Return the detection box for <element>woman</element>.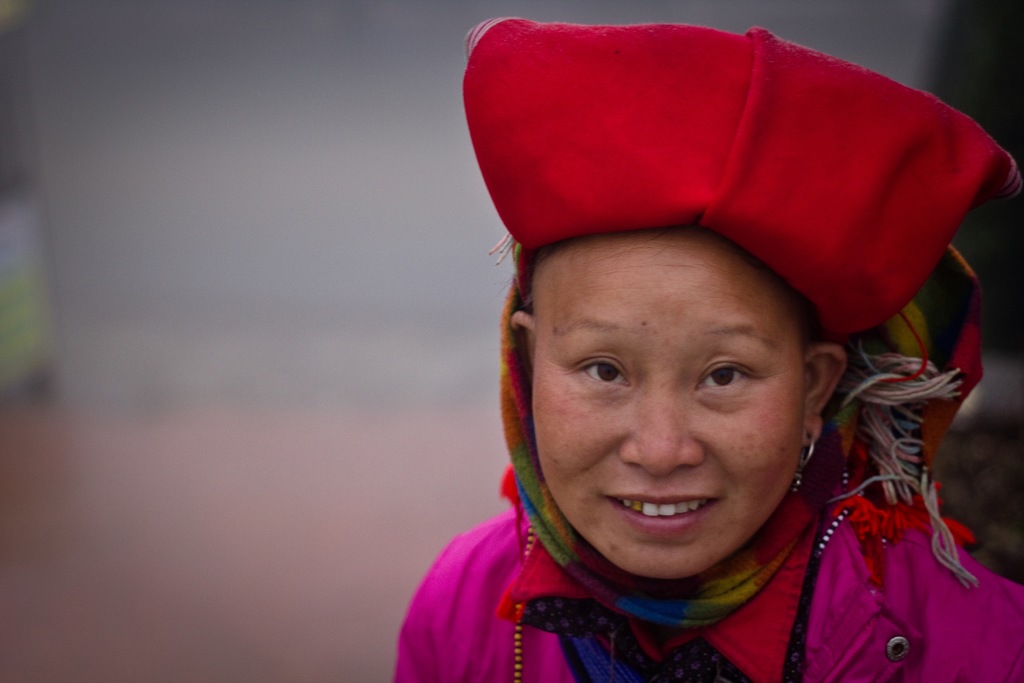
<bbox>365, 38, 1023, 670</bbox>.
